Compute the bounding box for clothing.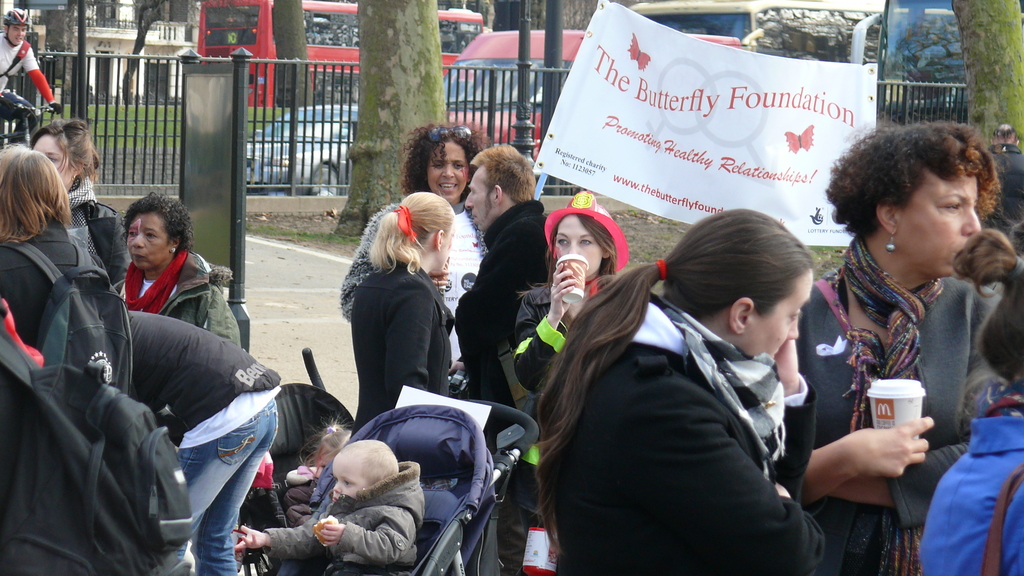
bbox(61, 182, 136, 295).
